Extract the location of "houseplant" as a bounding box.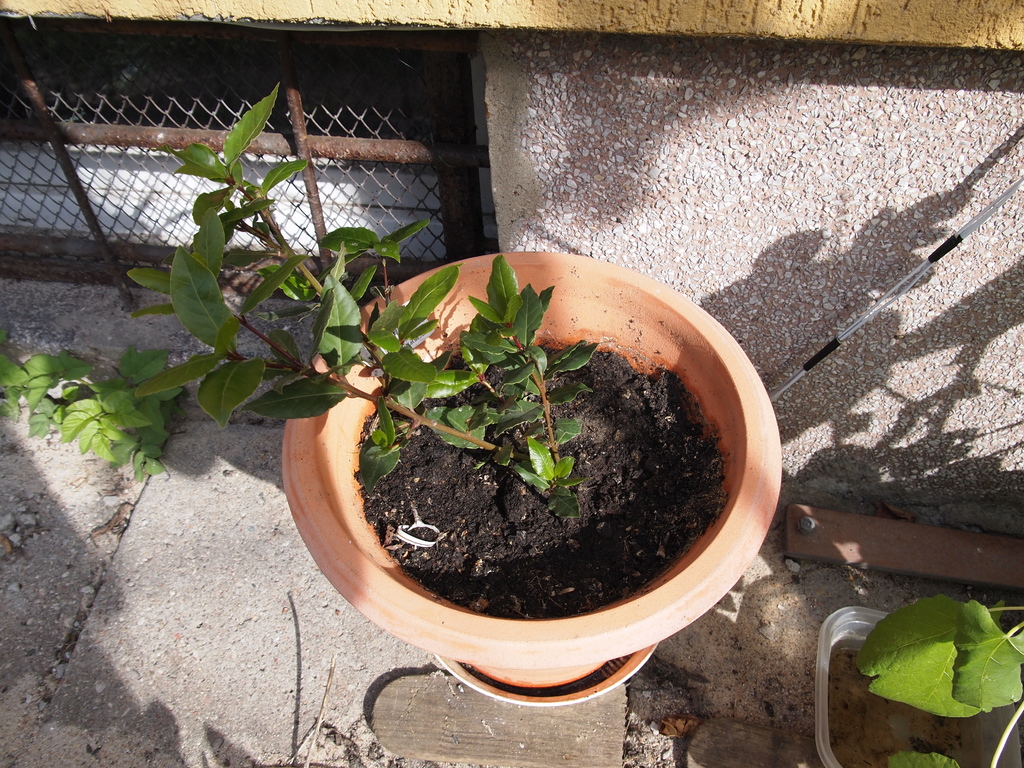
0 79 785 688.
